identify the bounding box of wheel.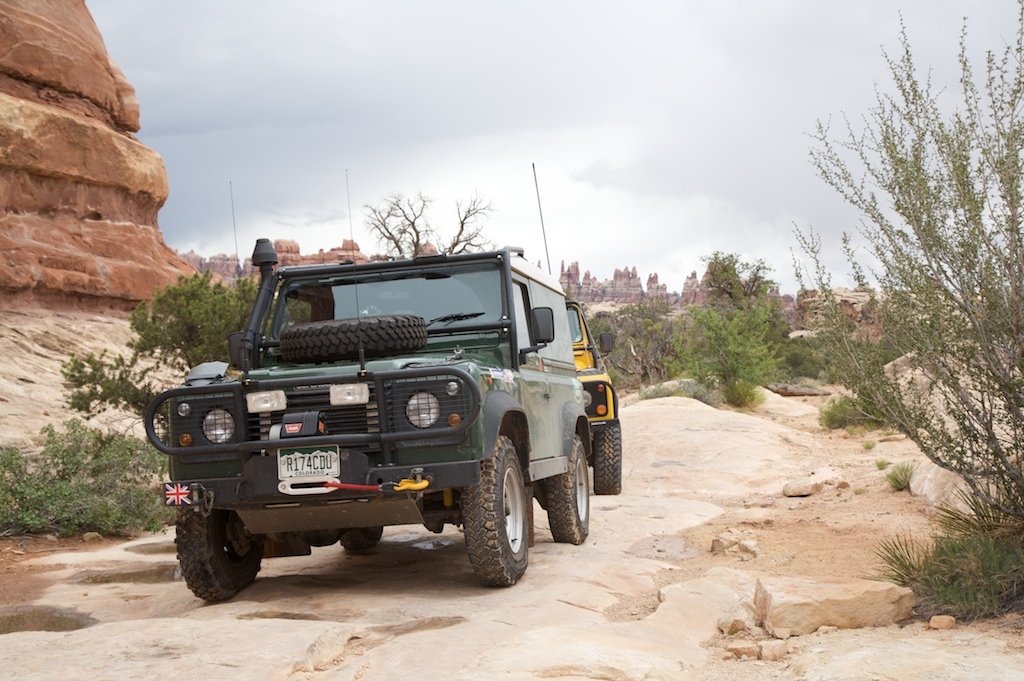
<box>456,451,531,583</box>.
